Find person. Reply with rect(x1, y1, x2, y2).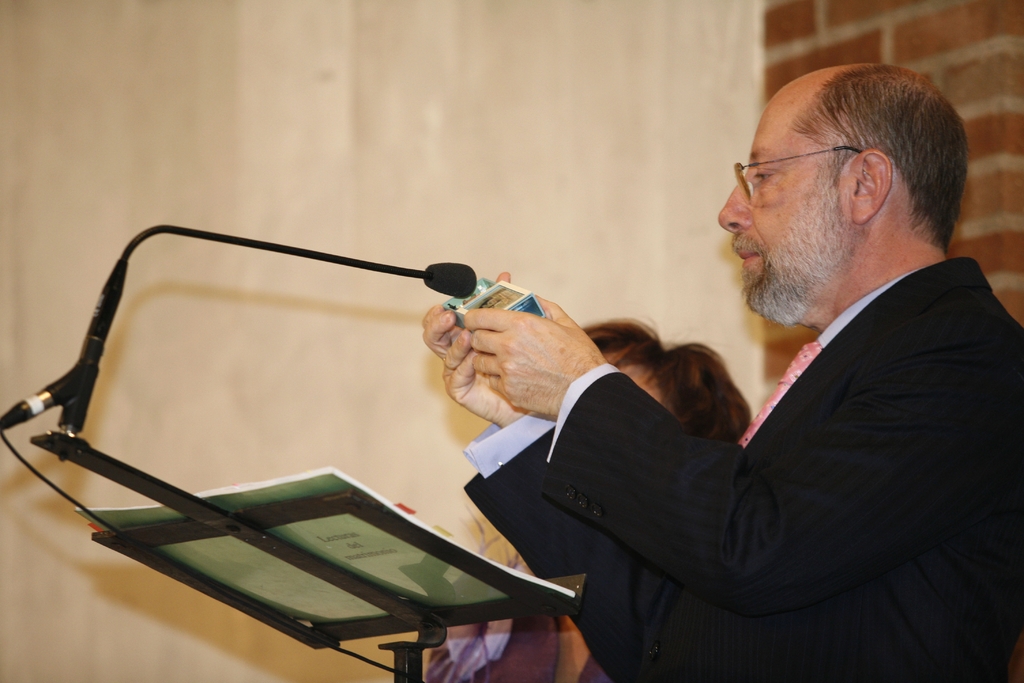
rect(422, 313, 744, 679).
